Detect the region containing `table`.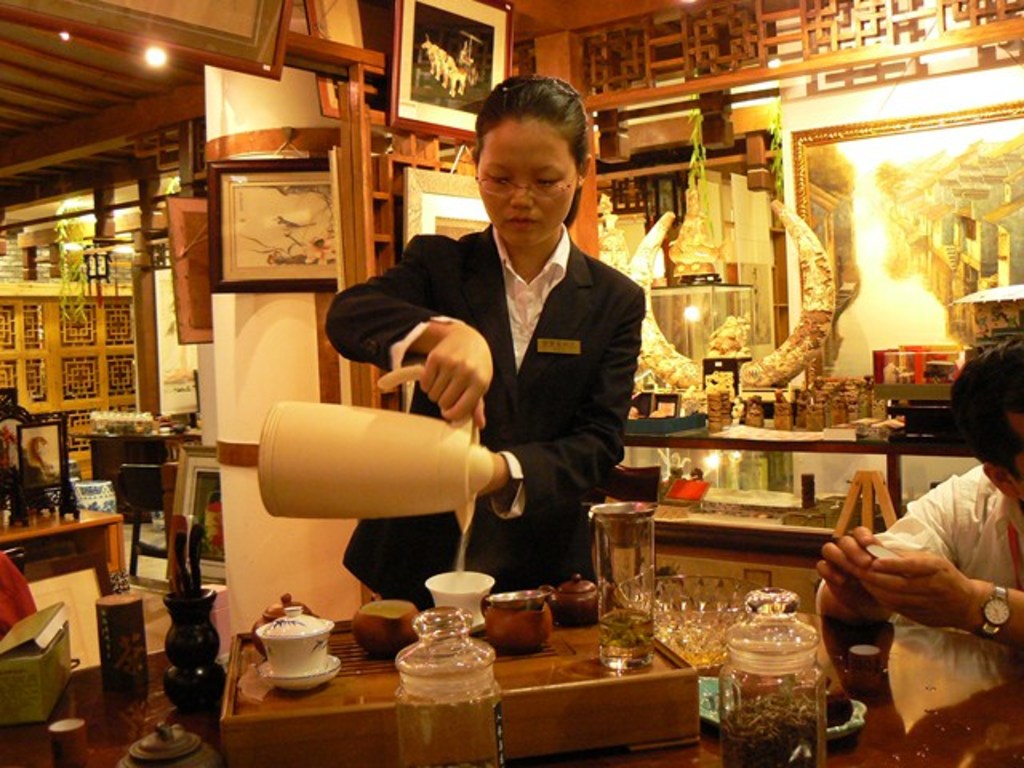
bbox=[0, 594, 1022, 766].
